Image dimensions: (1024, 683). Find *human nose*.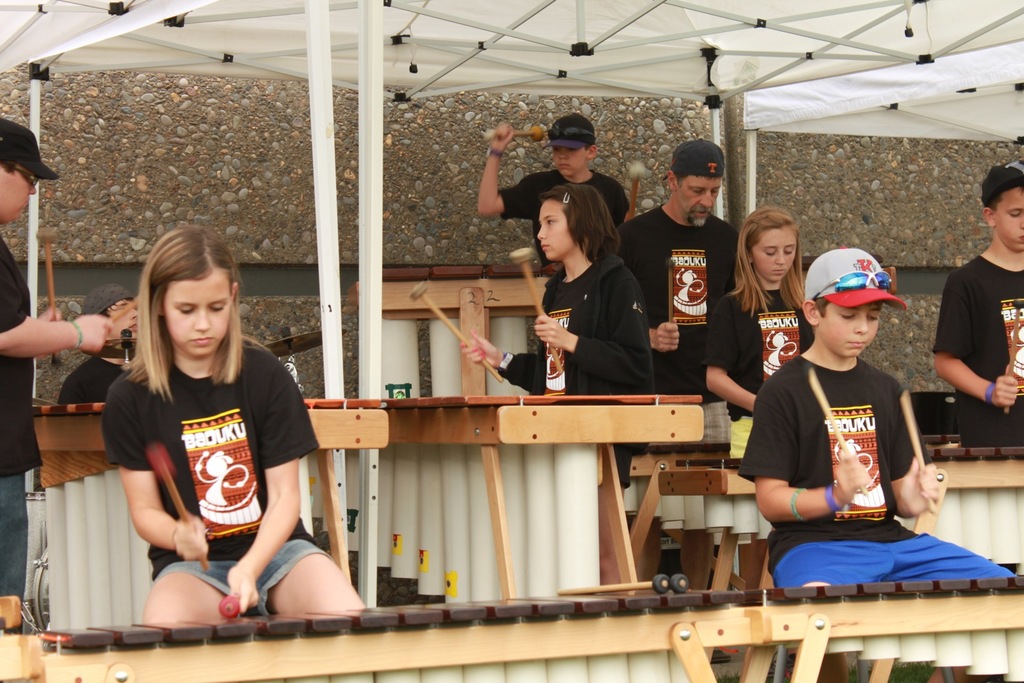
[193,308,216,332].
